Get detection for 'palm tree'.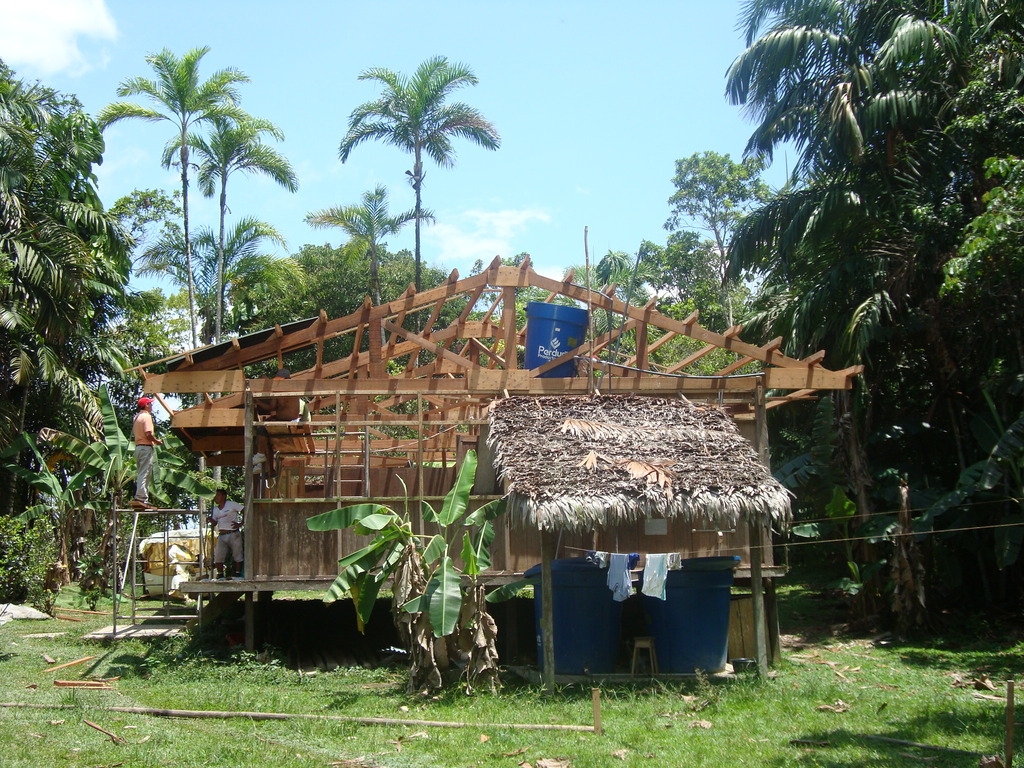
Detection: <region>741, 4, 880, 161</region>.
